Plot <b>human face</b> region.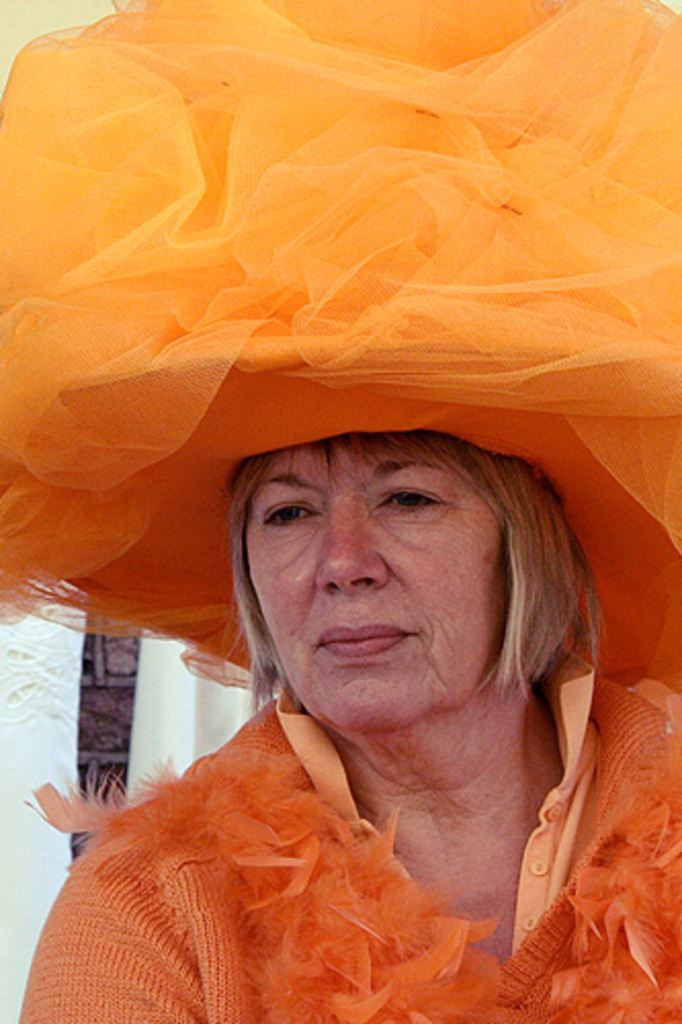
Plotted at pyautogui.locateOnScreen(244, 440, 516, 735).
